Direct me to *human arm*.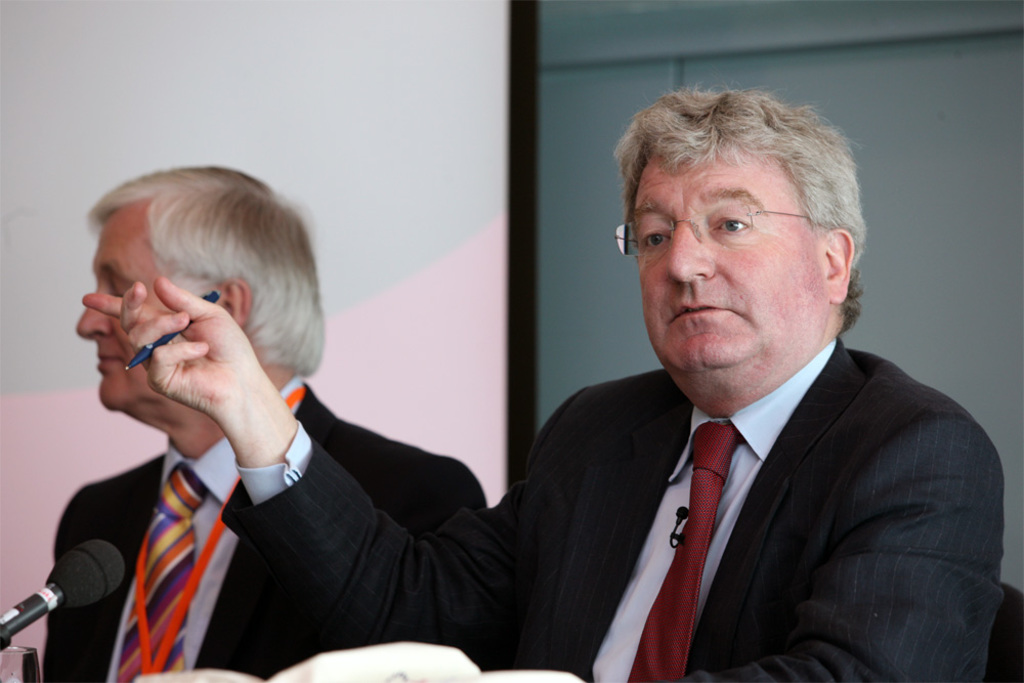
Direction: l=112, t=356, r=550, b=653.
